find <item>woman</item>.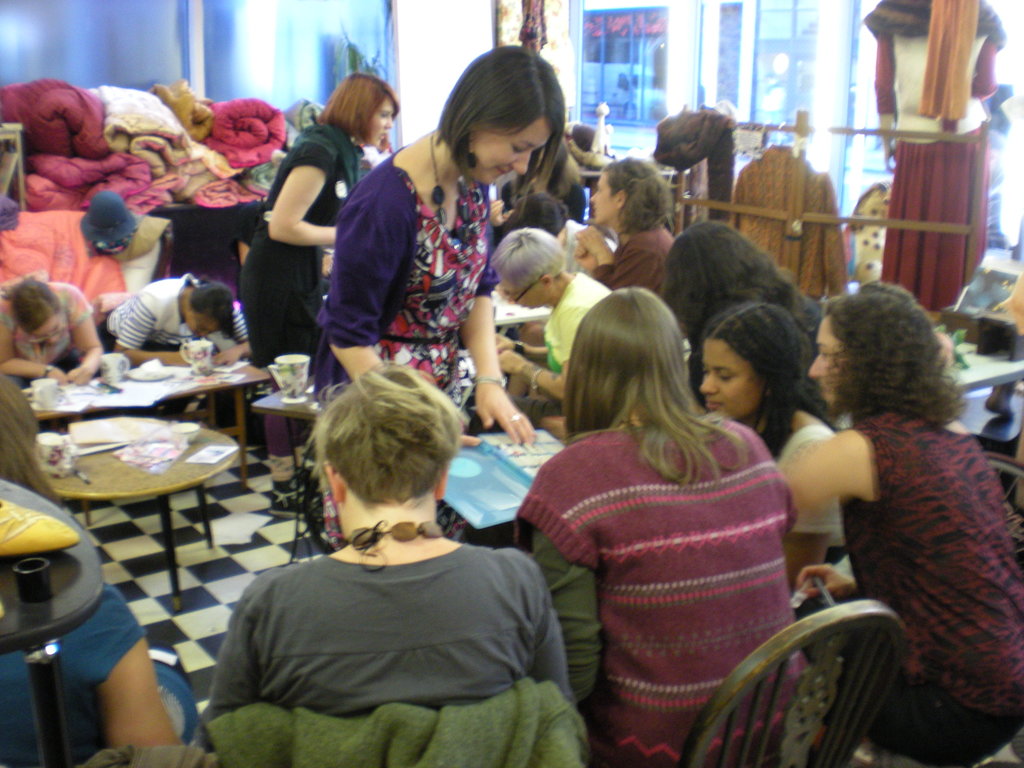
detection(686, 291, 837, 580).
